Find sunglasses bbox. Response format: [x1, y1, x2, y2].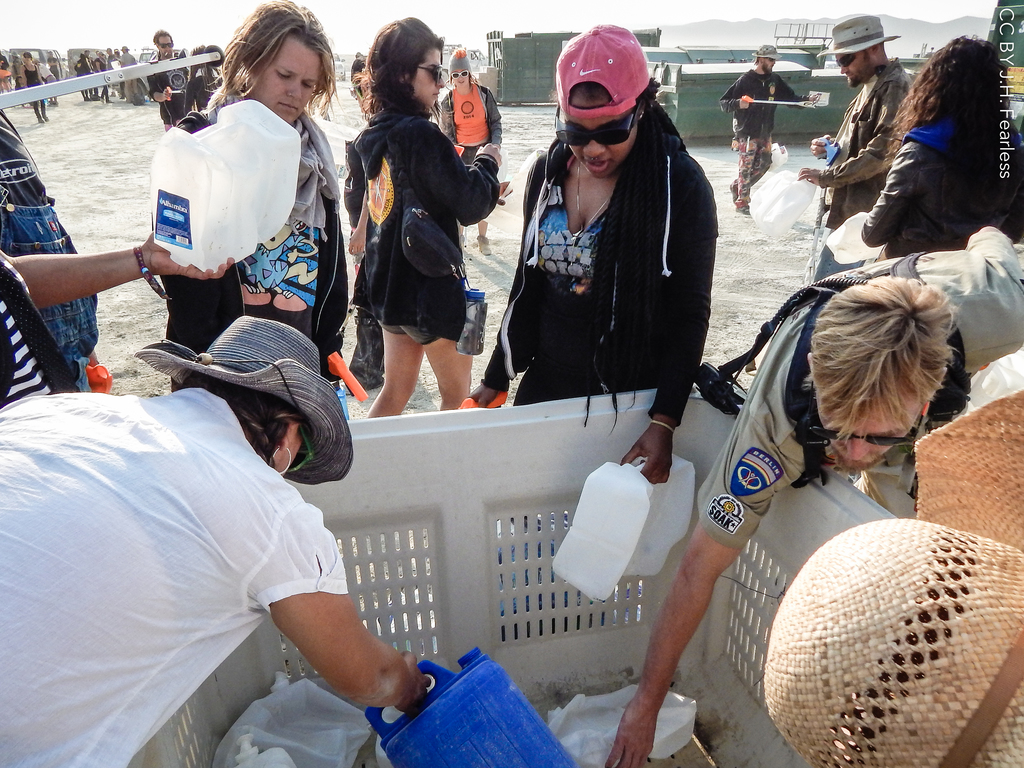
[837, 53, 853, 67].
